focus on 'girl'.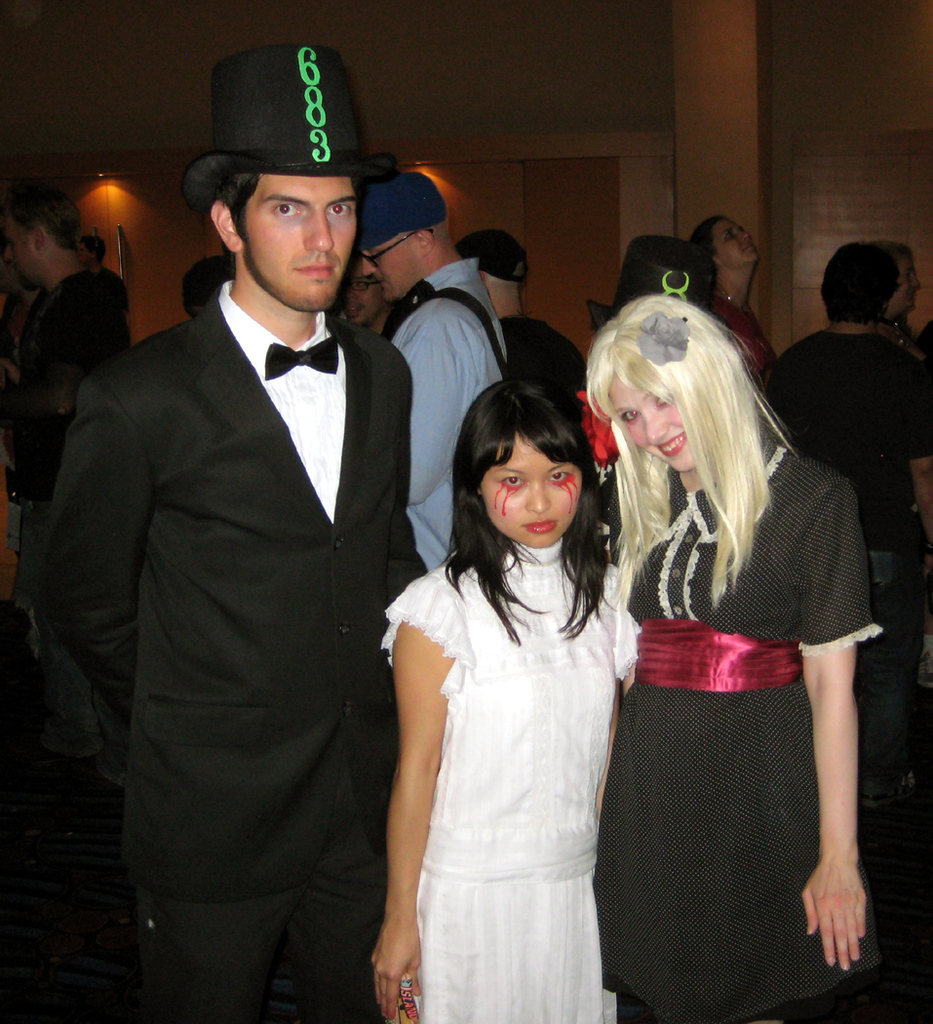
Focused at box(362, 369, 667, 1023).
